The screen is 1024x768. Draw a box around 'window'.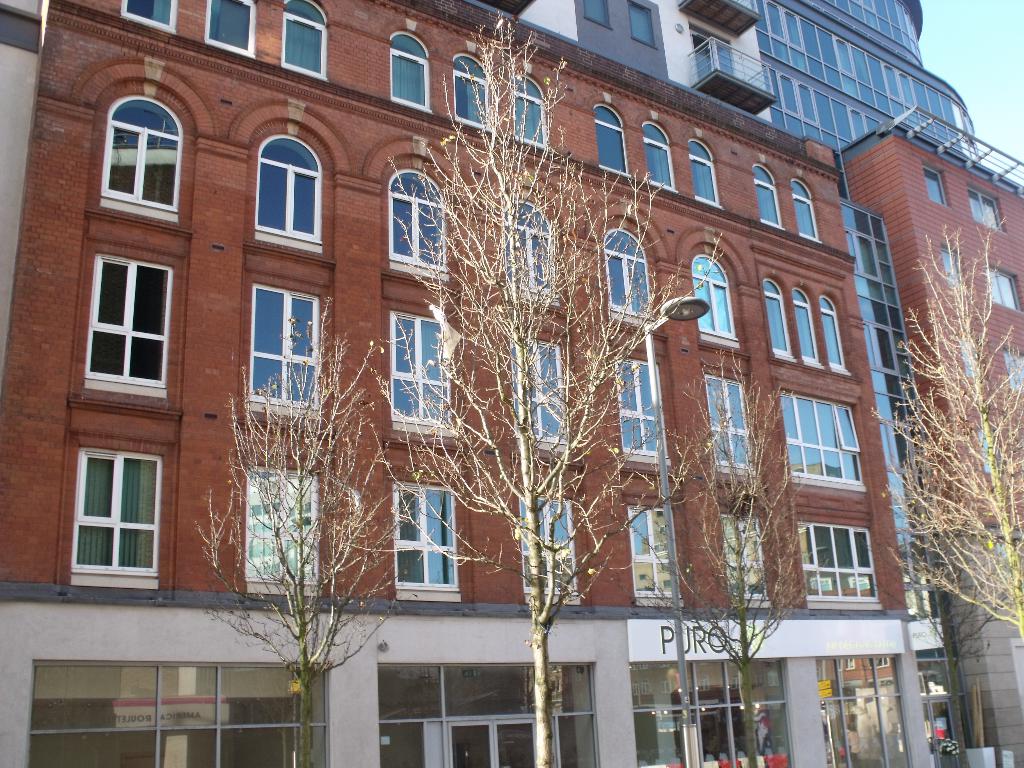
{"left": 119, "top": 0, "right": 179, "bottom": 19}.
